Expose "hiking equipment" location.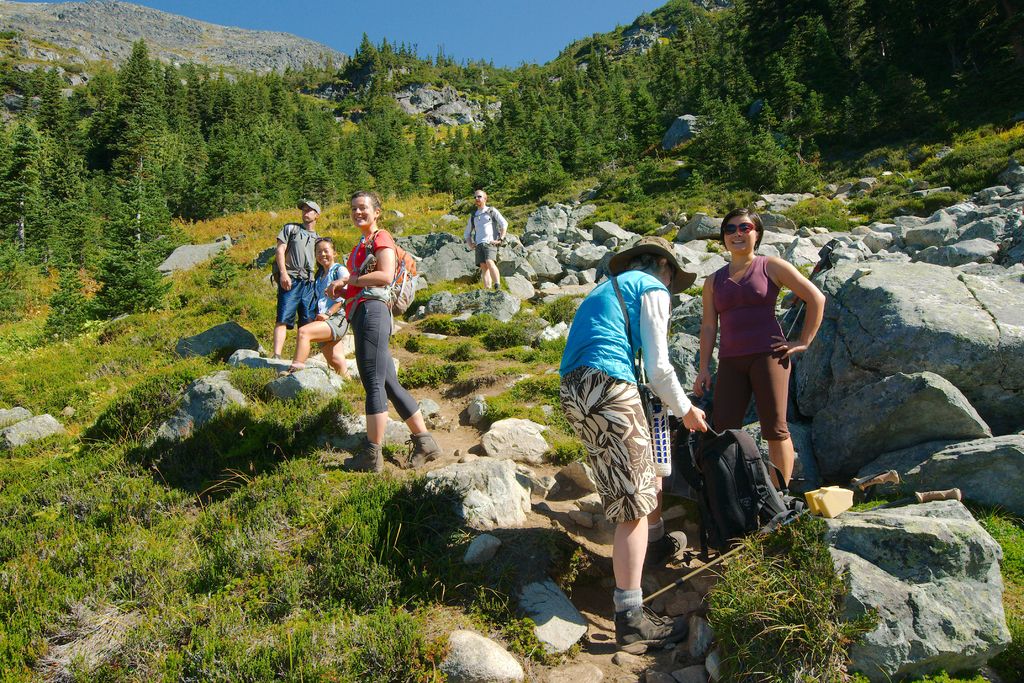
Exposed at left=648, top=470, right=900, bottom=597.
